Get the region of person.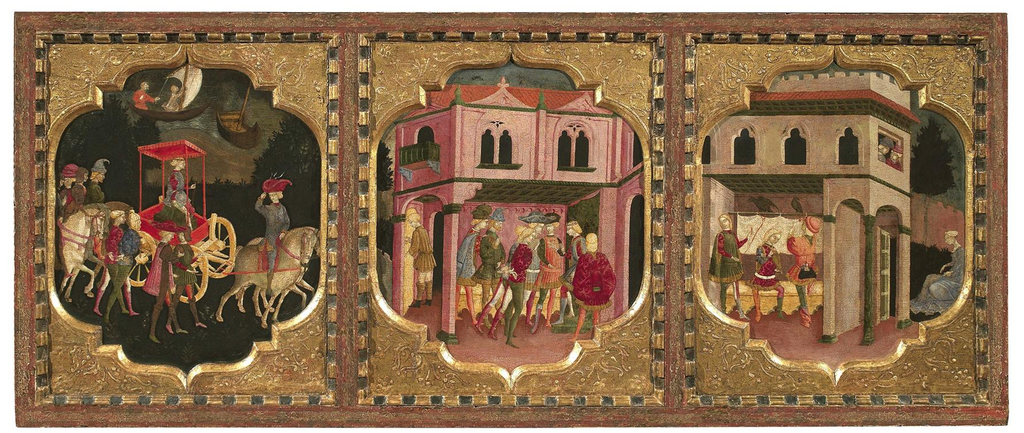
[569,232,618,341].
